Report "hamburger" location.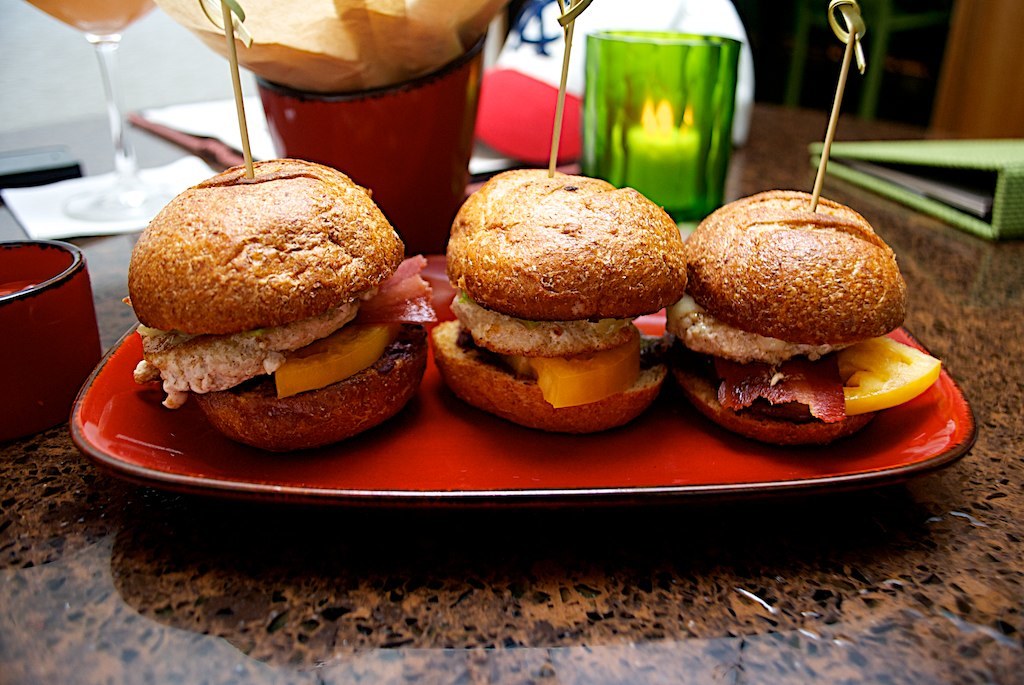
Report: [left=124, top=153, right=436, bottom=451].
